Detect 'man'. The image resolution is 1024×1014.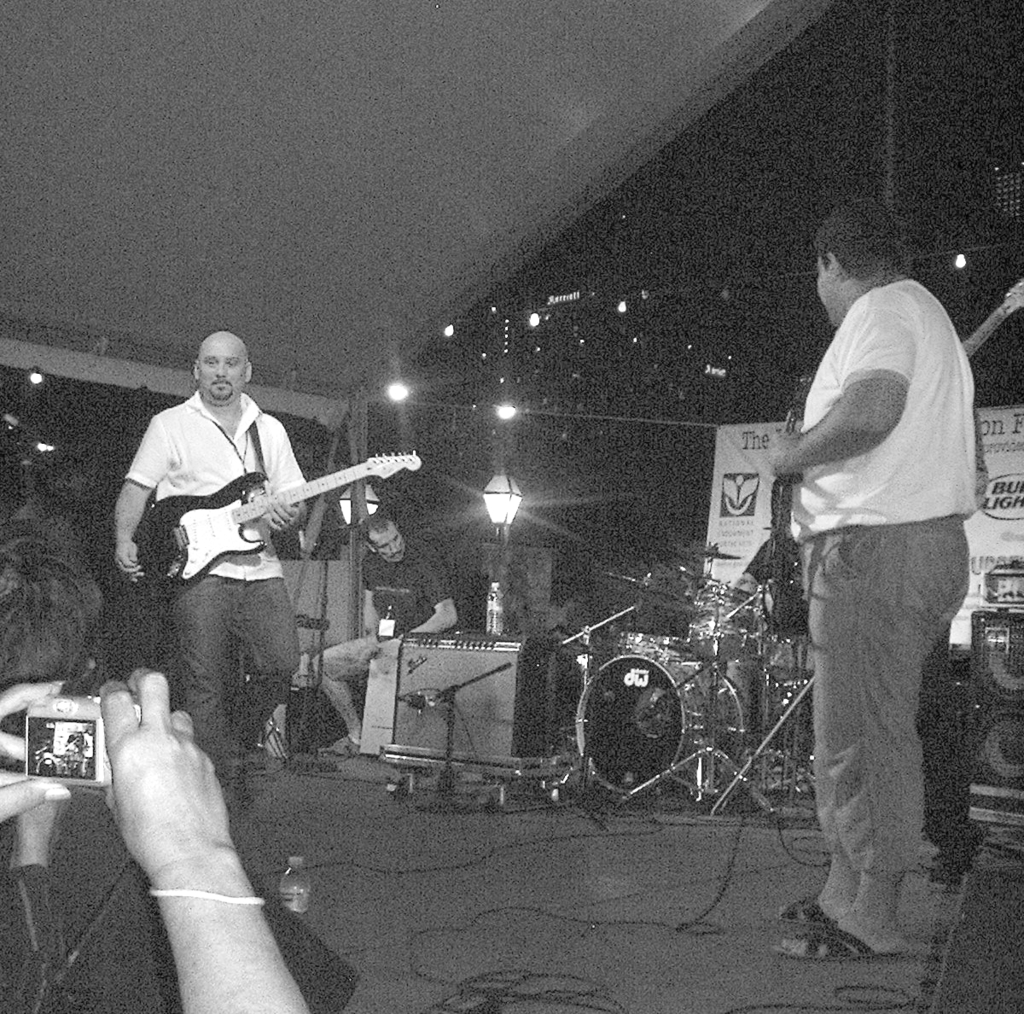
732/176/990/956.
